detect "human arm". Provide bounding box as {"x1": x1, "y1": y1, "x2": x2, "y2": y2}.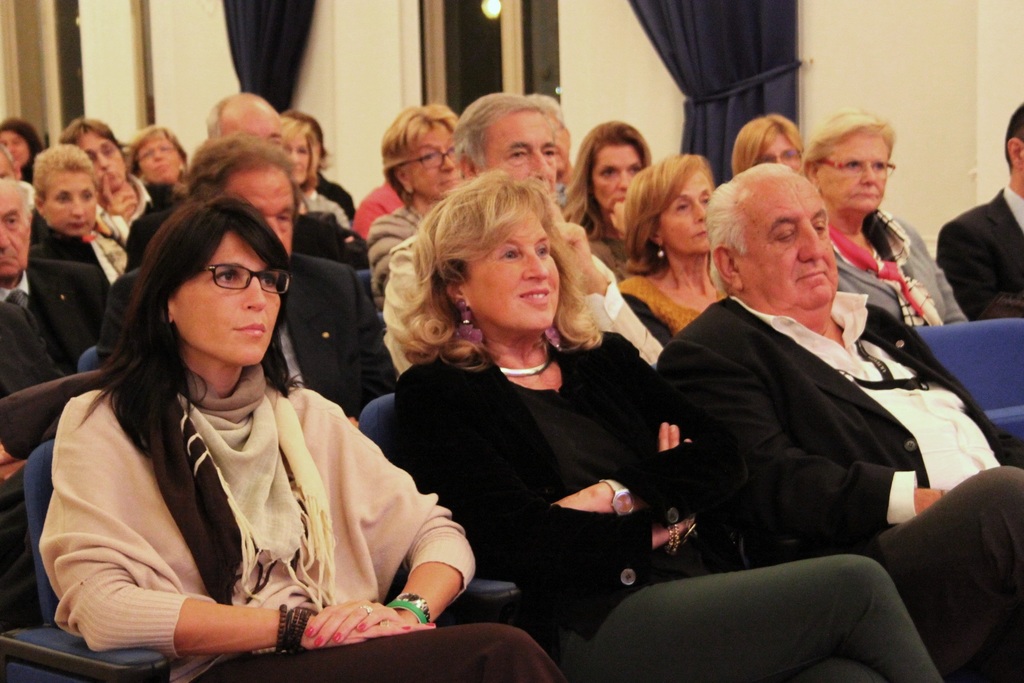
{"x1": 347, "y1": 276, "x2": 399, "y2": 428}.
